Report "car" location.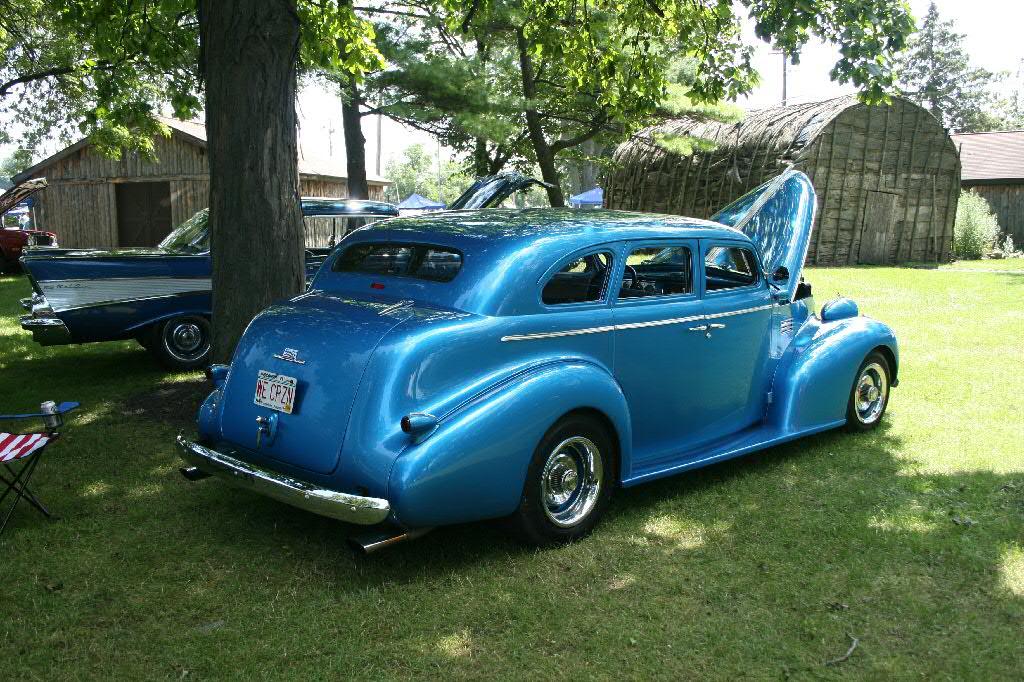
Report: {"x1": 0, "y1": 216, "x2": 54, "y2": 264}.
